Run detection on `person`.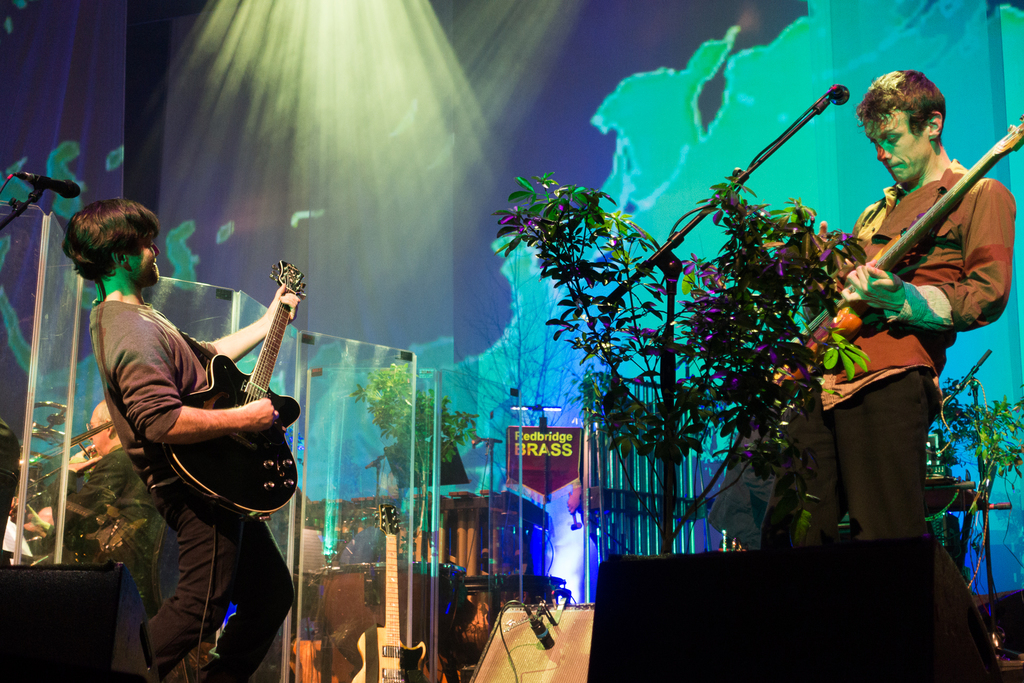
Result: {"left": 59, "top": 195, "right": 301, "bottom": 682}.
